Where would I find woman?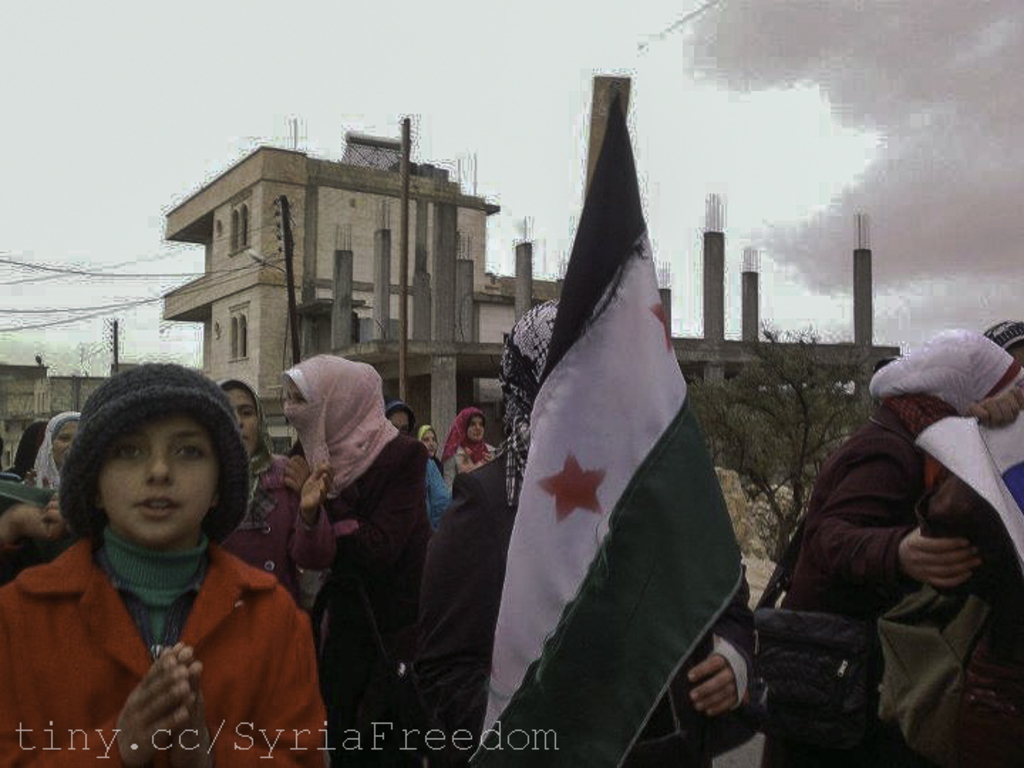
At [279,356,428,741].
